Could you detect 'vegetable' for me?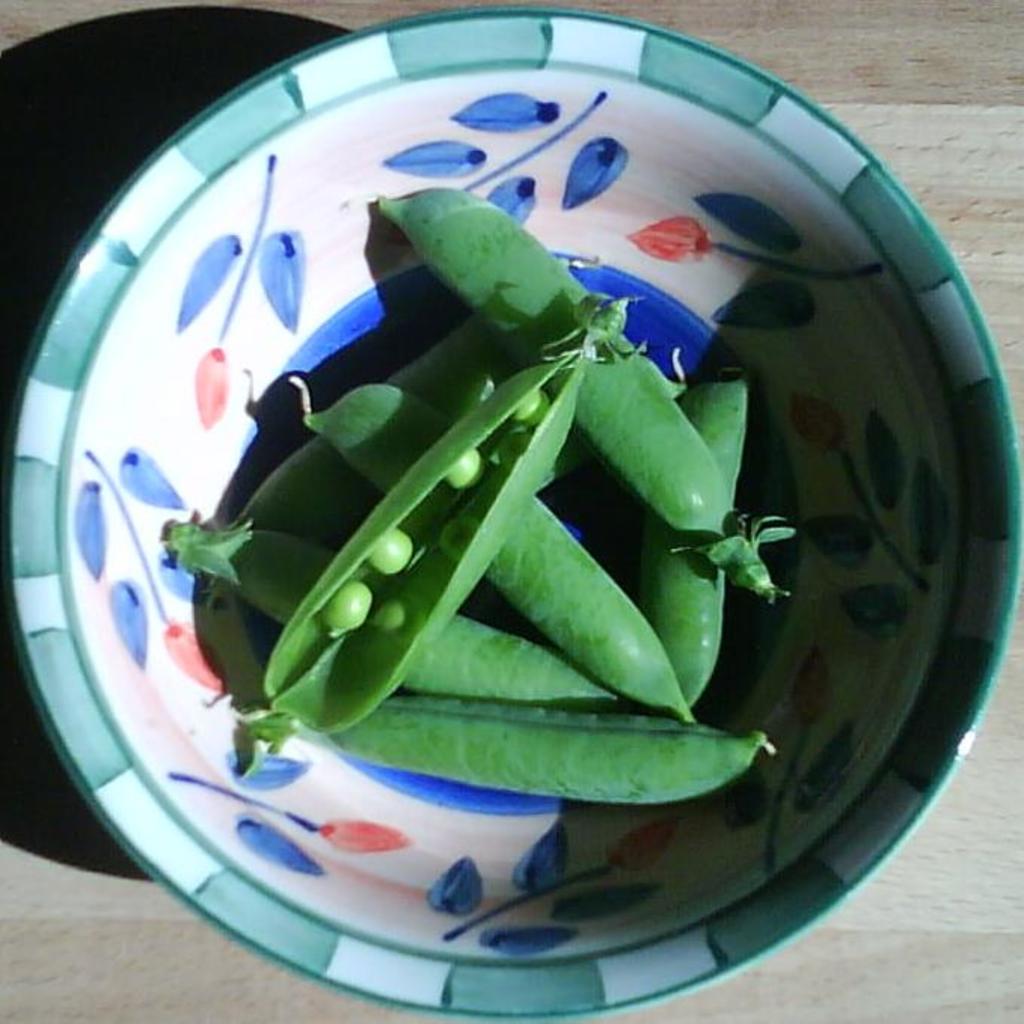
Detection result: [368,196,802,600].
